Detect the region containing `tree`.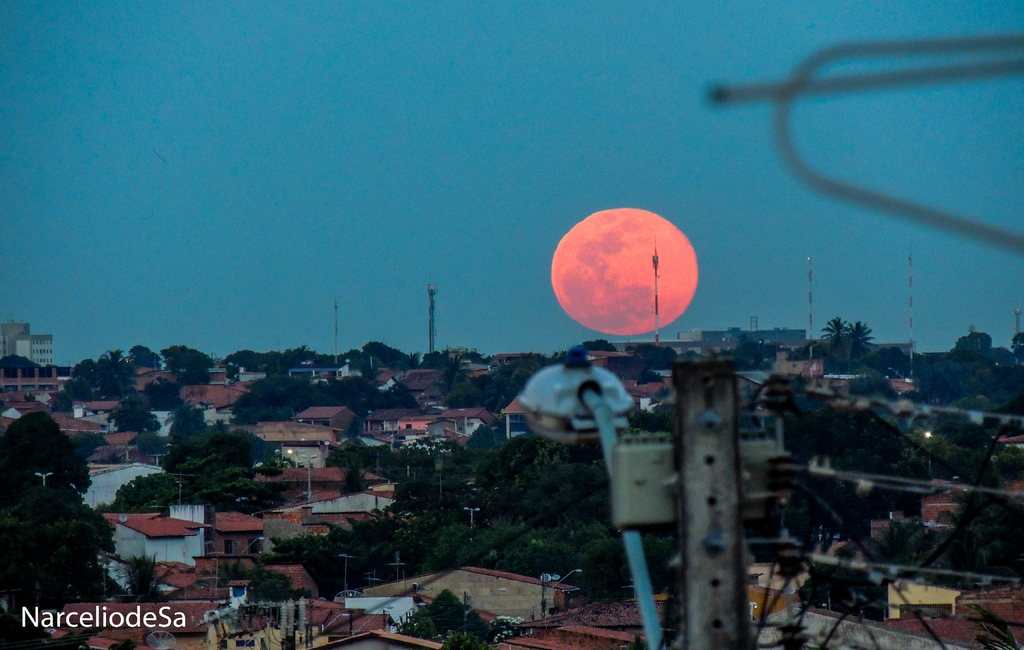
bbox=(359, 335, 414, 366).
